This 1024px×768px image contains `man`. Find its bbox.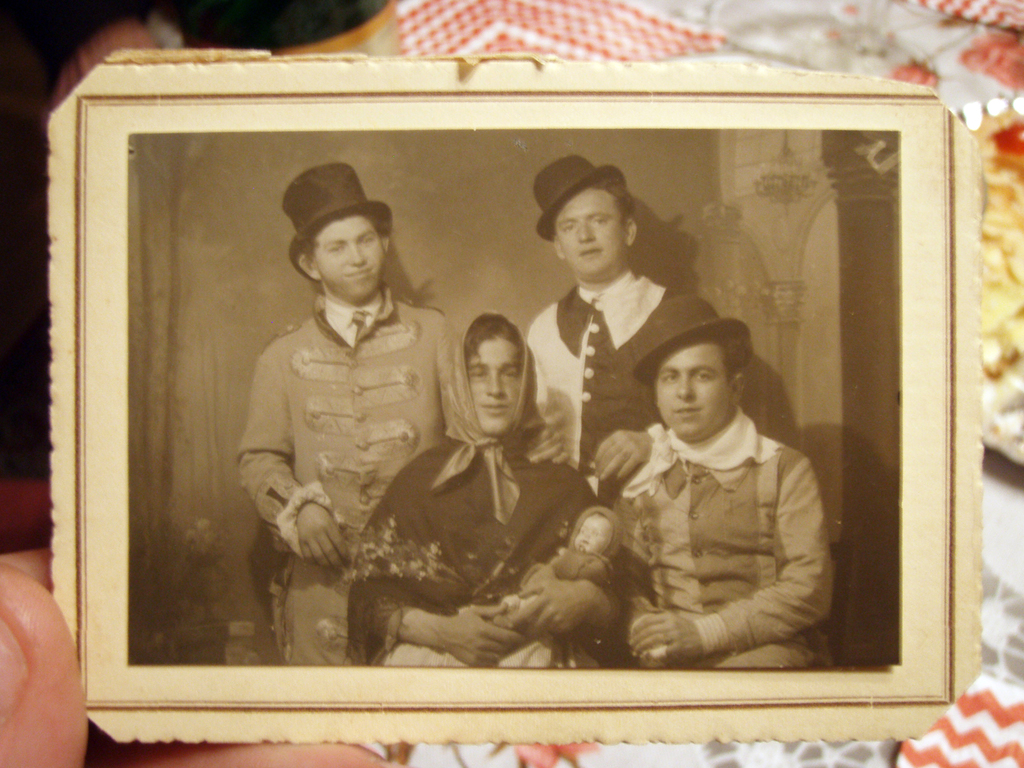
237:166:571:662.
